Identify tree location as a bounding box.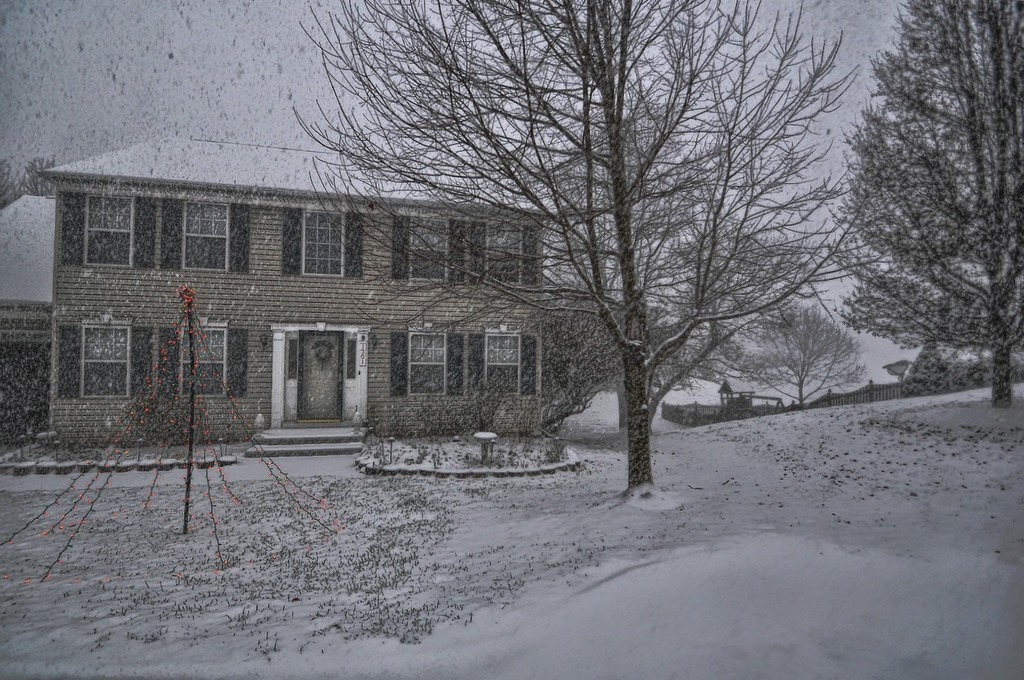
870/0/1023/419.
